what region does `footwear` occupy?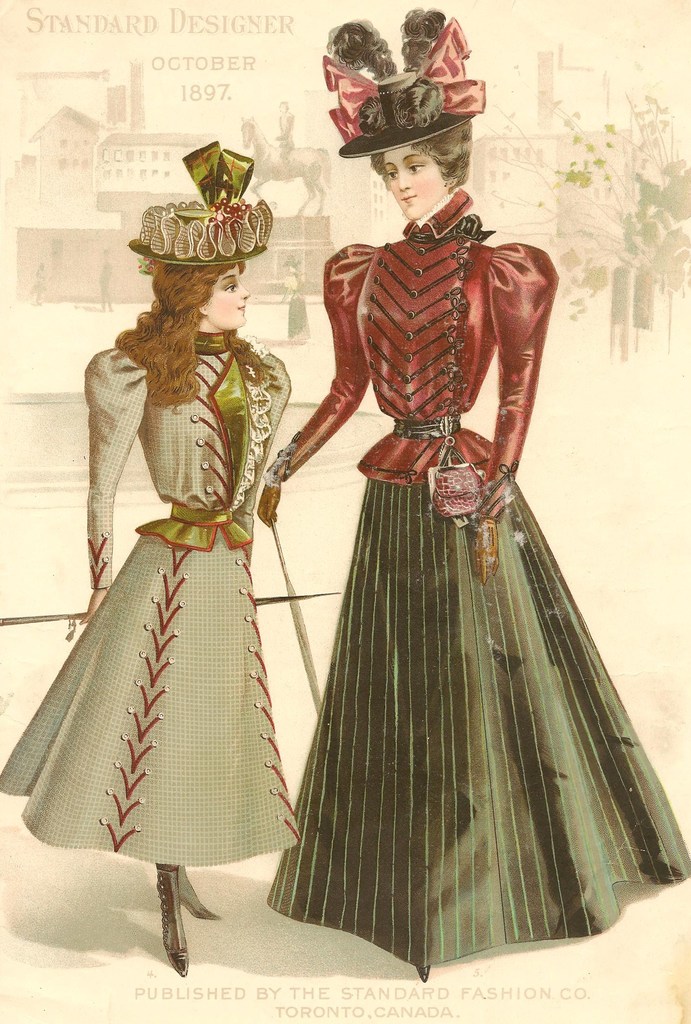
x1=414, y1=964, x2=431, y2=982.
